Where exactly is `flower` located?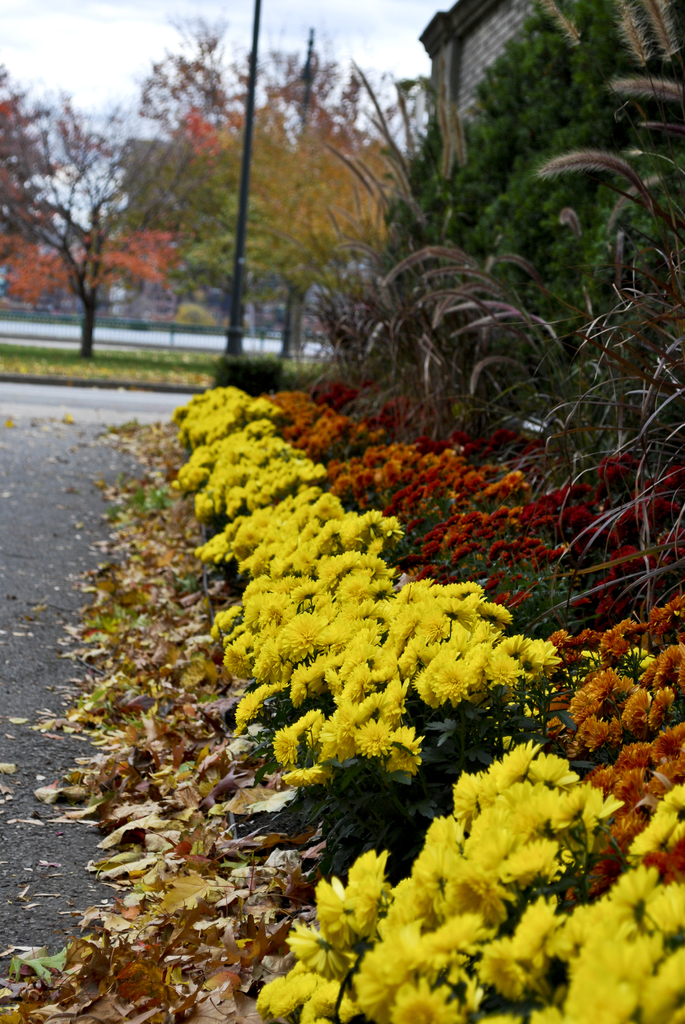
Its bounding box is left=251, top=64, right=459, bottom=157.
